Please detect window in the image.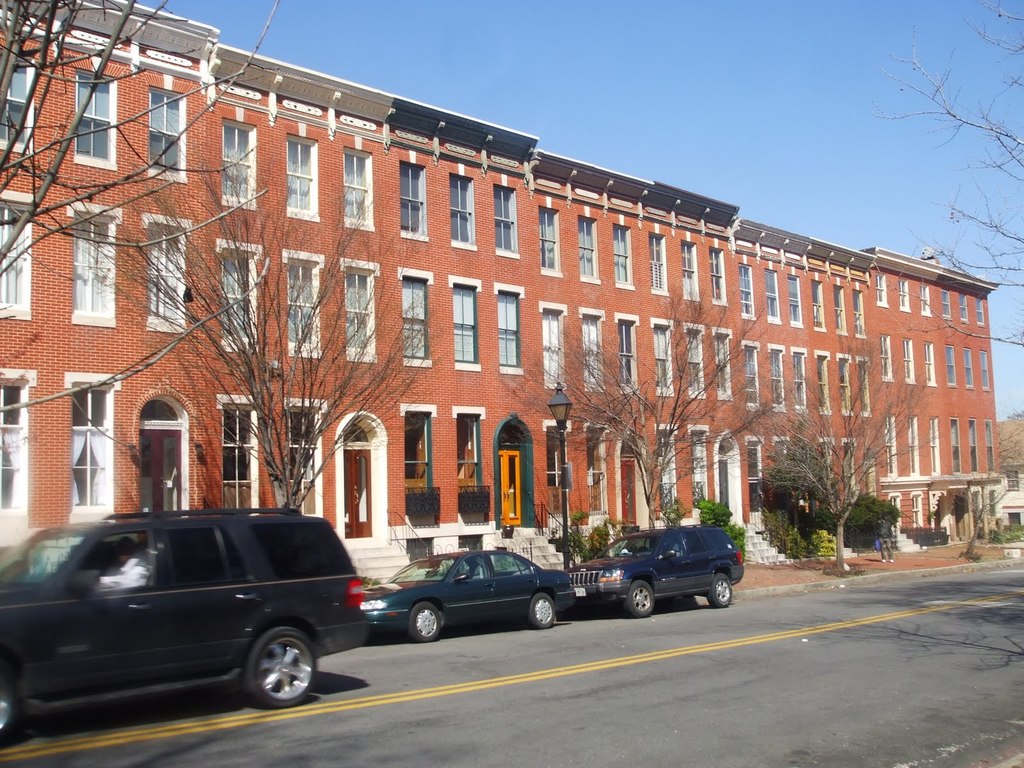
crop(881, 333, 893, 382).
